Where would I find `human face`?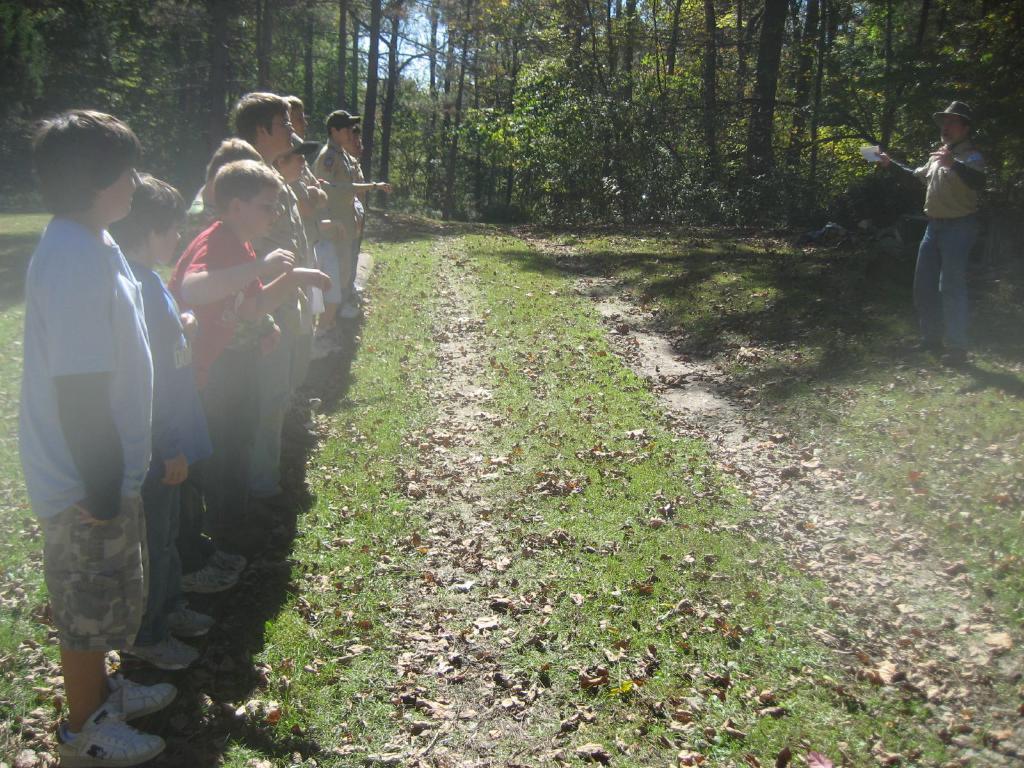
At (337,125,354,146).
